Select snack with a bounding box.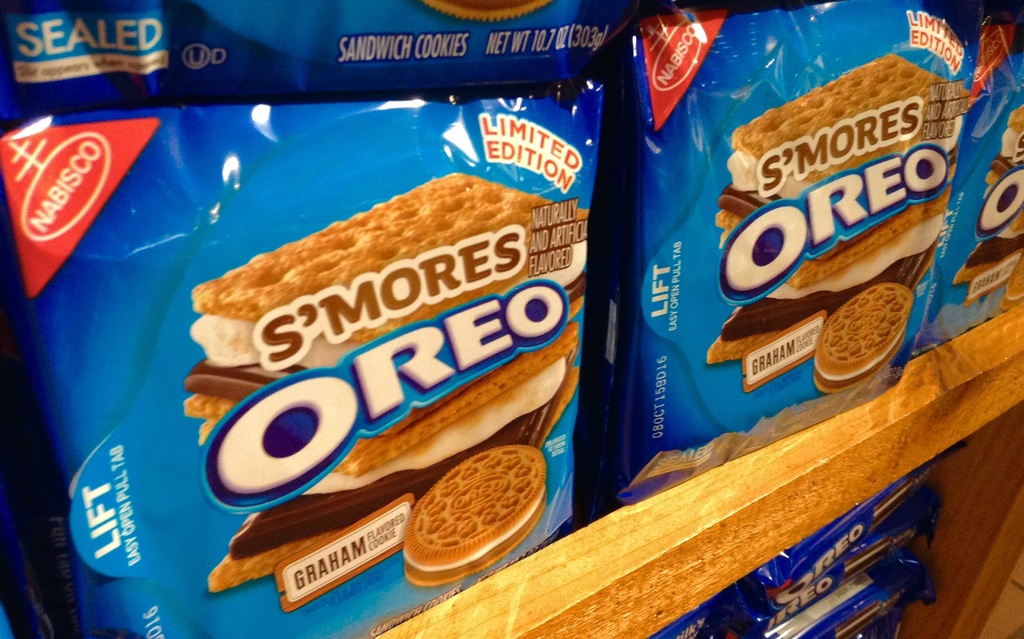
{"left": 424, "top": 0, "right": 554, "bottom": 17}.
